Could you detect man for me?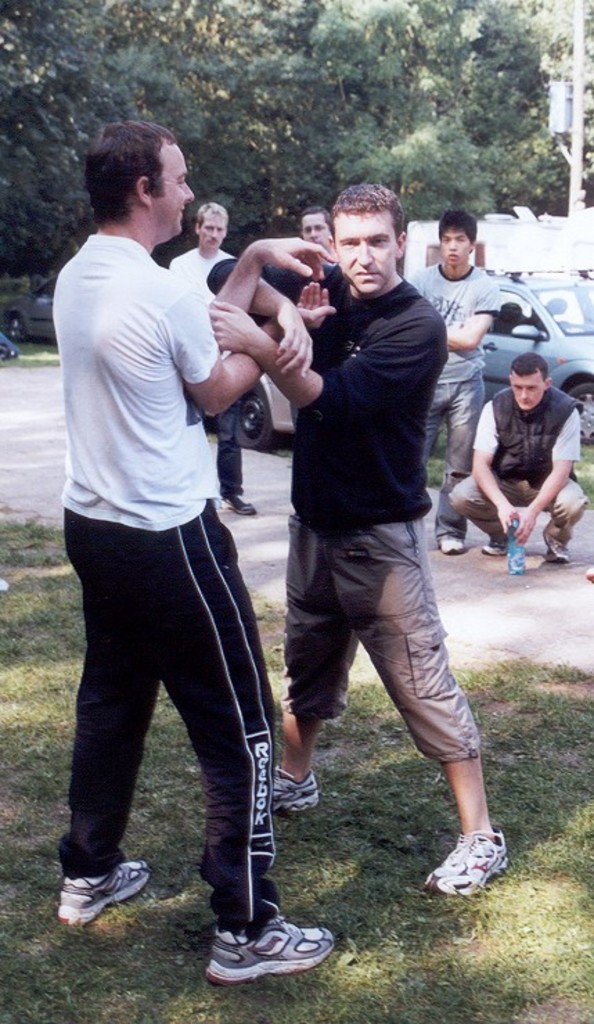
Detection result: Rect(264, 176, 512, 912).
